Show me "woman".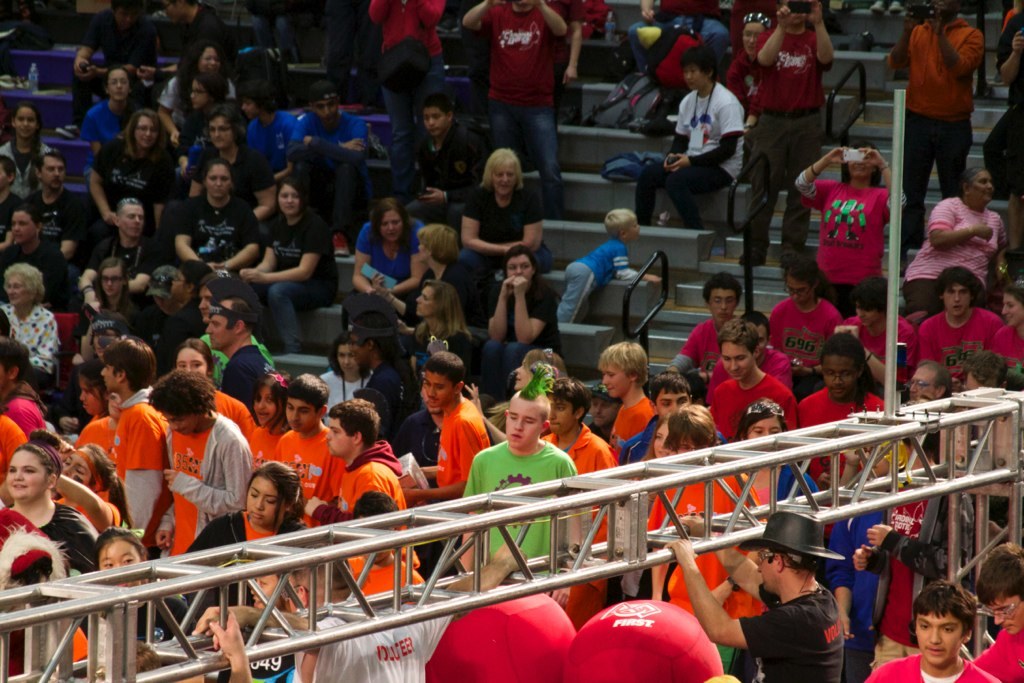
"woman" is here: l=80, t=65, r=157, b=150.
